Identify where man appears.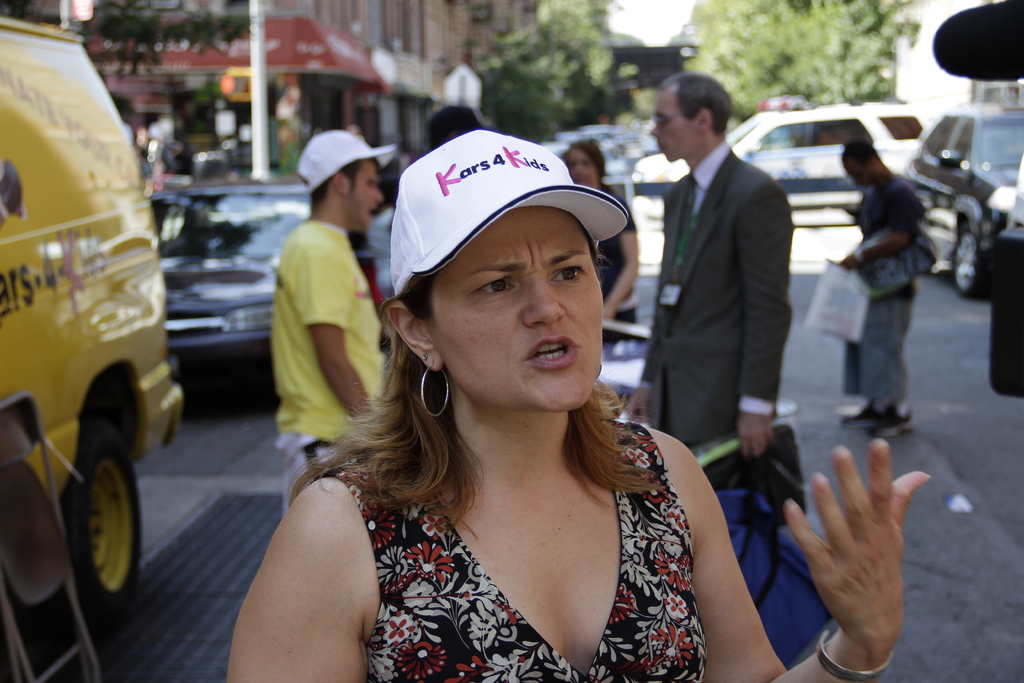
Appears at x1=636, y1=75, x2=824, y2=504.
